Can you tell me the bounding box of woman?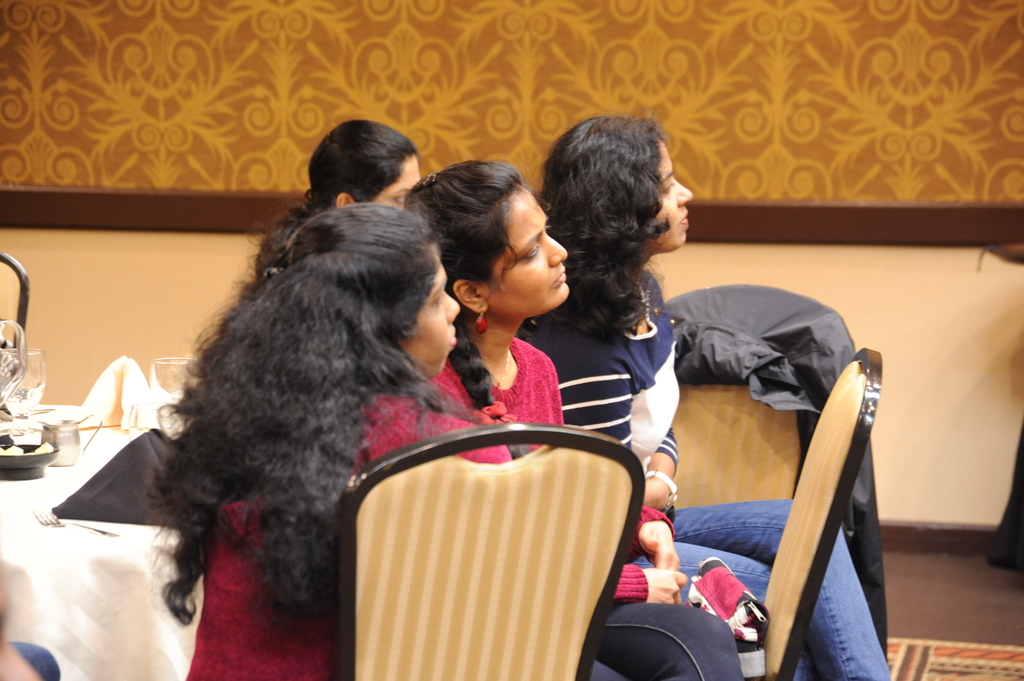
box(531, 108, 897, 680).
